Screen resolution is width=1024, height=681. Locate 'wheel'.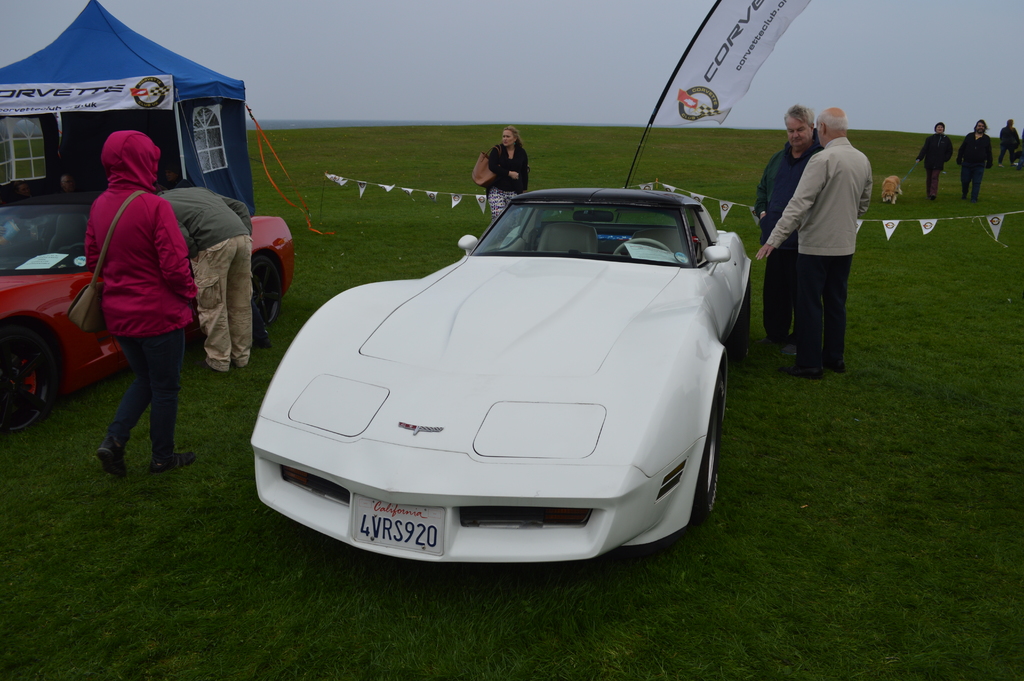
Rect(740, 274, 757, 350).
